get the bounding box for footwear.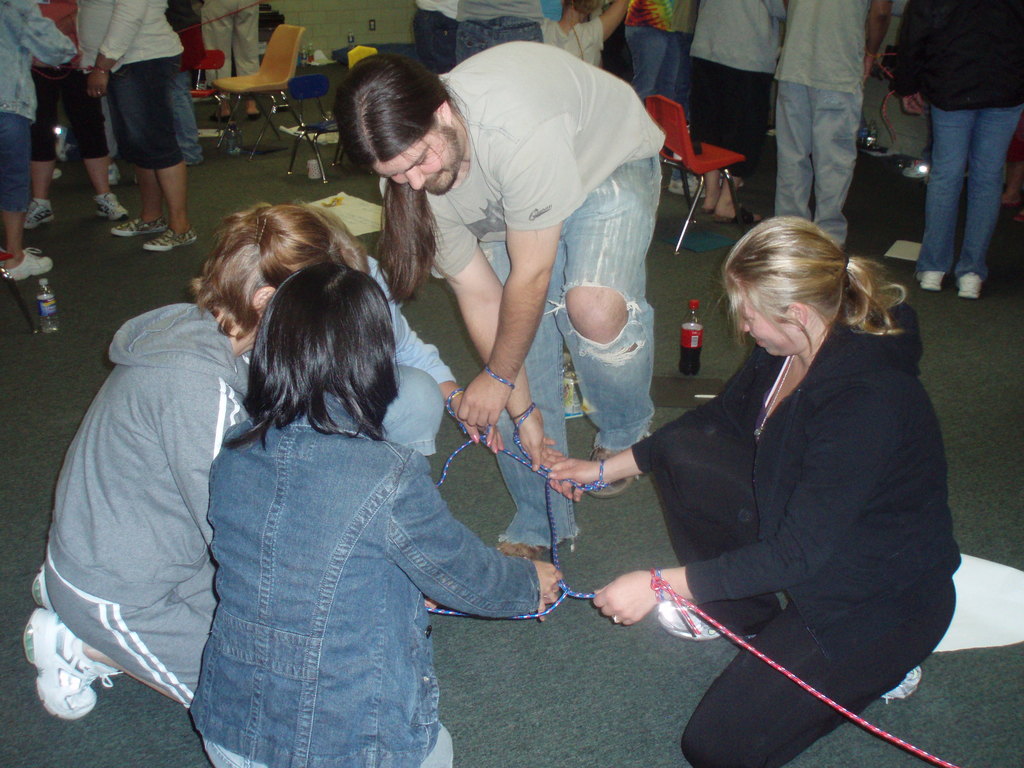
<region>147, 225, 196, 253</region>.
